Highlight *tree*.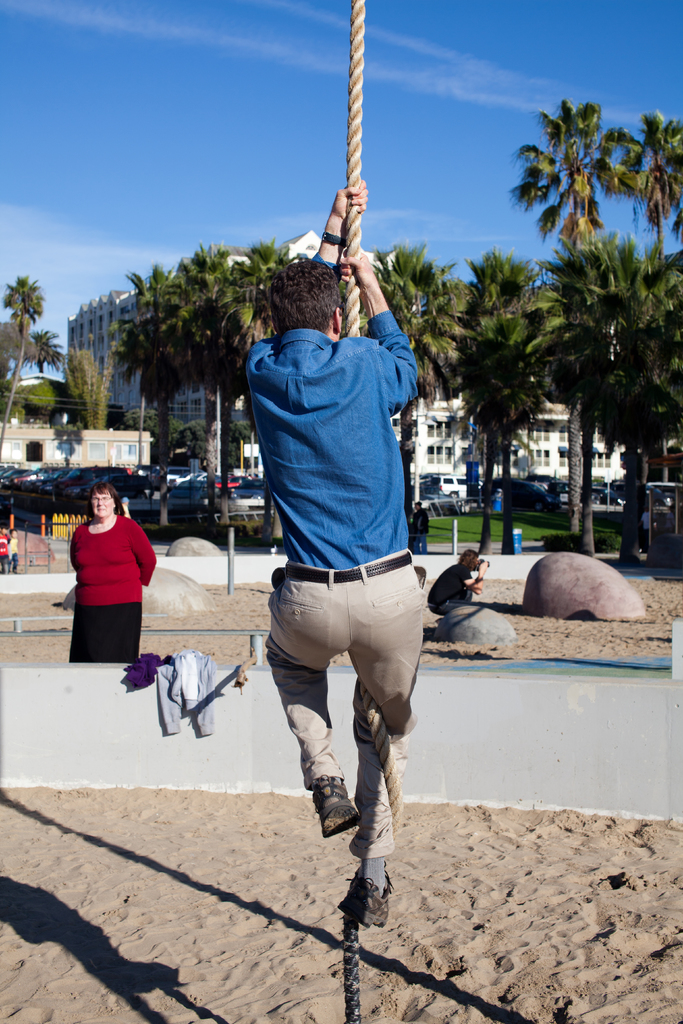
Highlighted region: [64,343,115,436].
